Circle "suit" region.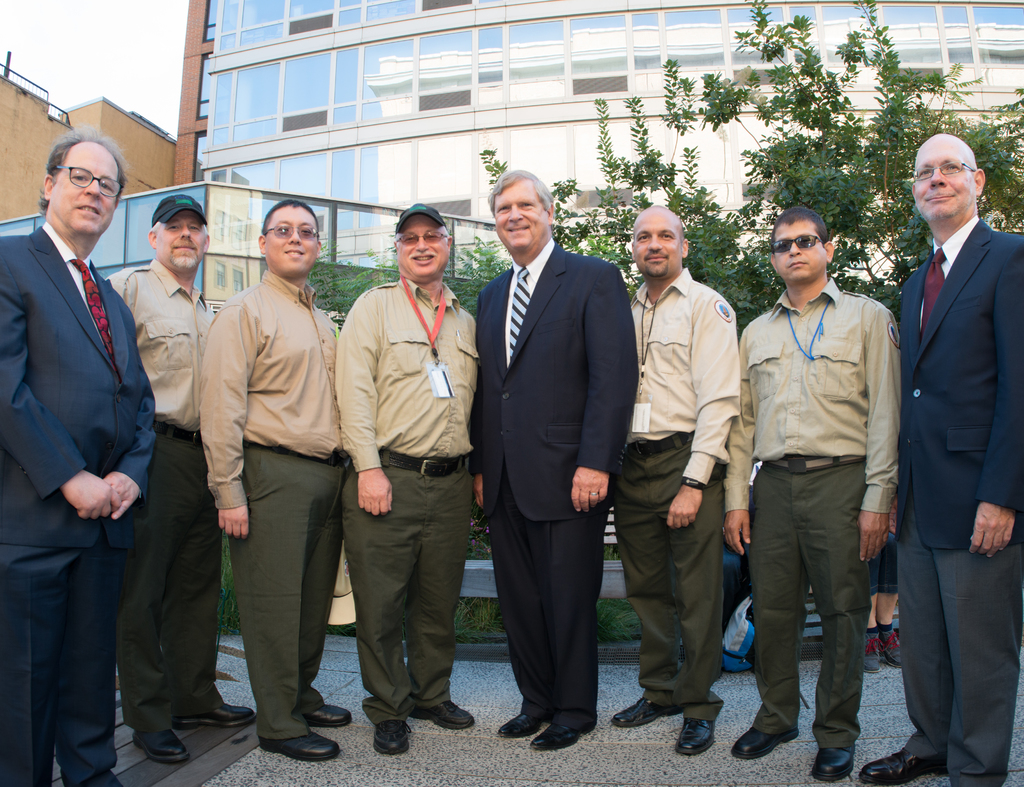
Region: detection(893, 214, 1023, 786).
